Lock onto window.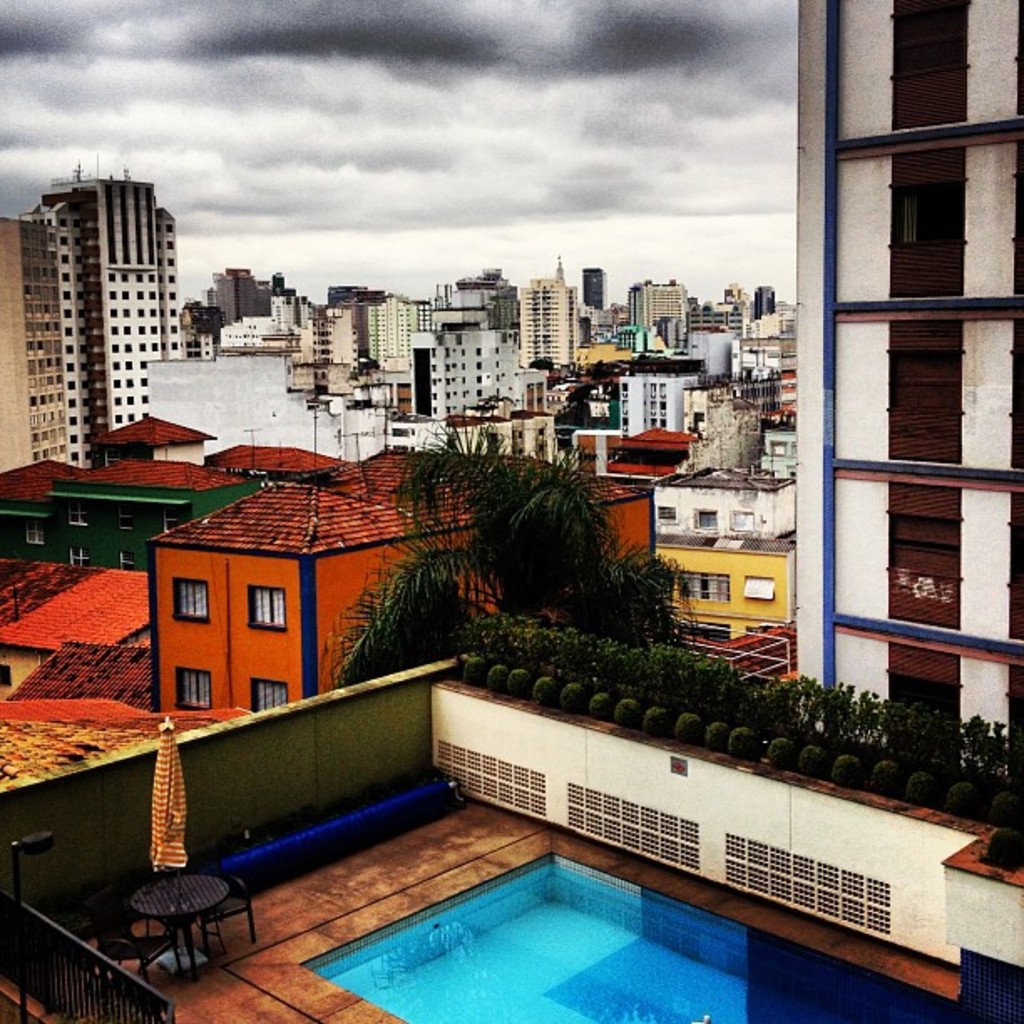
Locked: rect(656, 505, 673, 525).
